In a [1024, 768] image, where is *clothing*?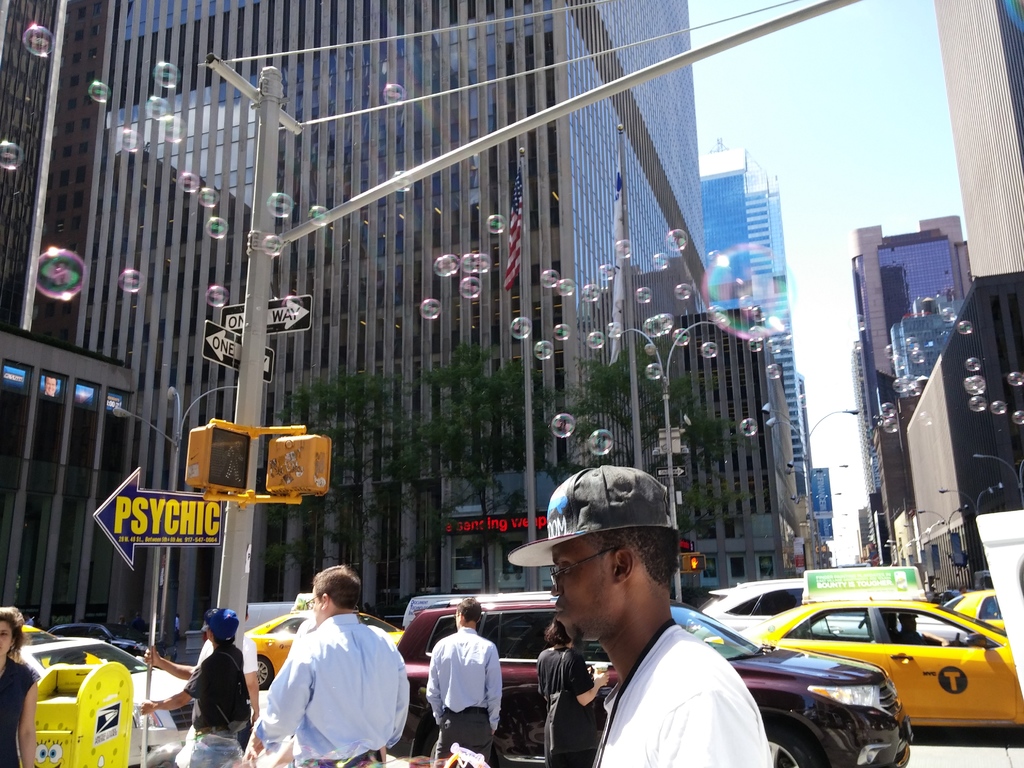
x1=591 y1=620 x2=783 y2=767.
